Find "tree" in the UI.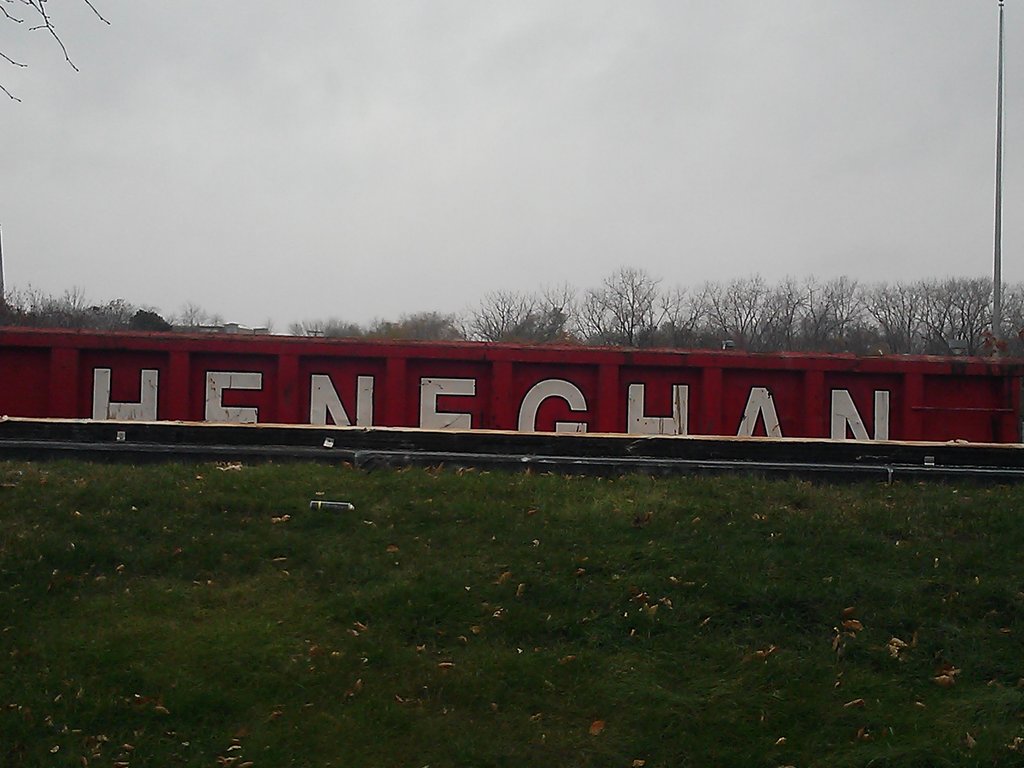
UI element at (668, 269, 785, 356).
